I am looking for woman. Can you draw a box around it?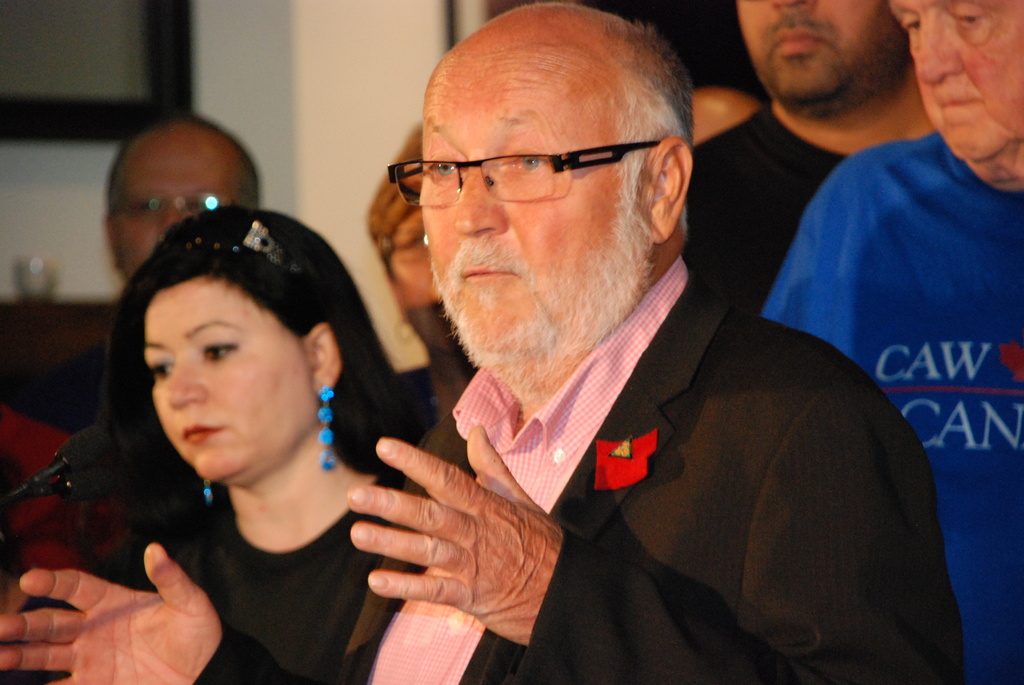
Sure, the bounding box is <box>0,201,450,684</box>.
